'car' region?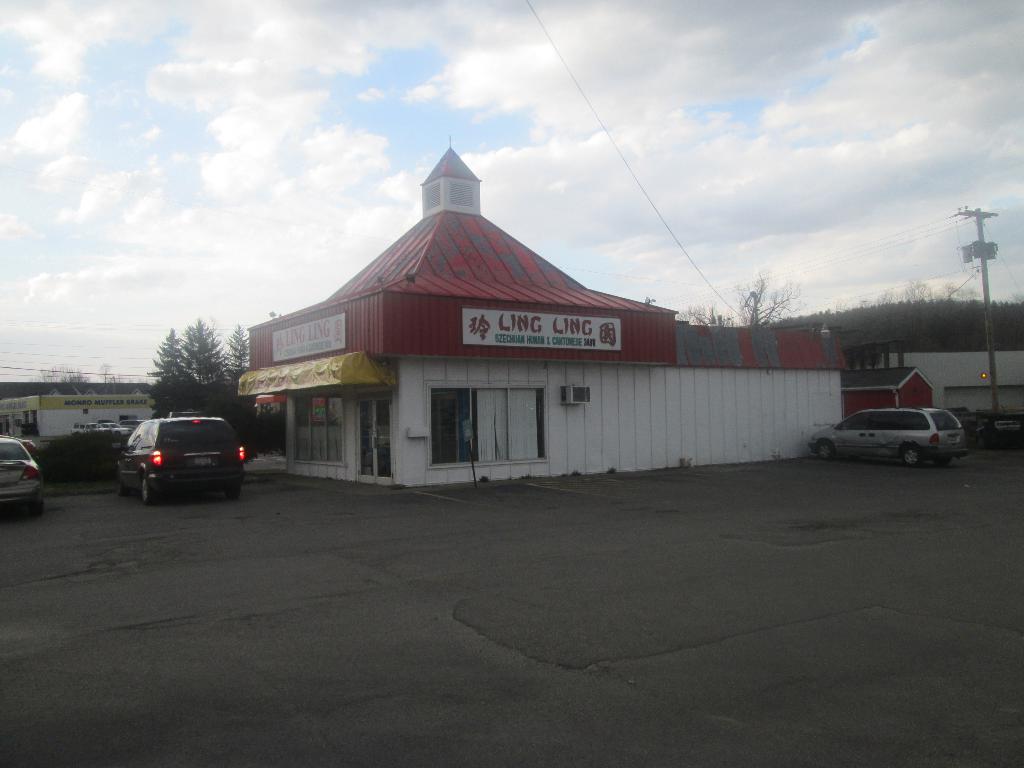
808/402/961/470
